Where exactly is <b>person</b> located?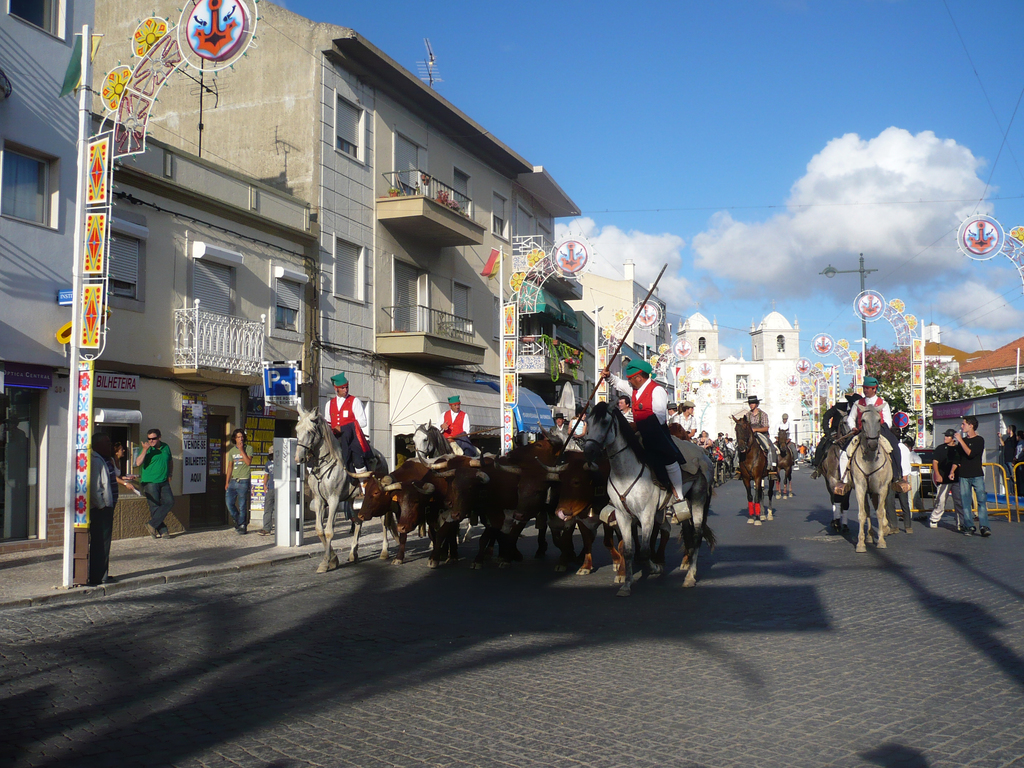
Its bounding box is rect(624, 352, 690, 518).
